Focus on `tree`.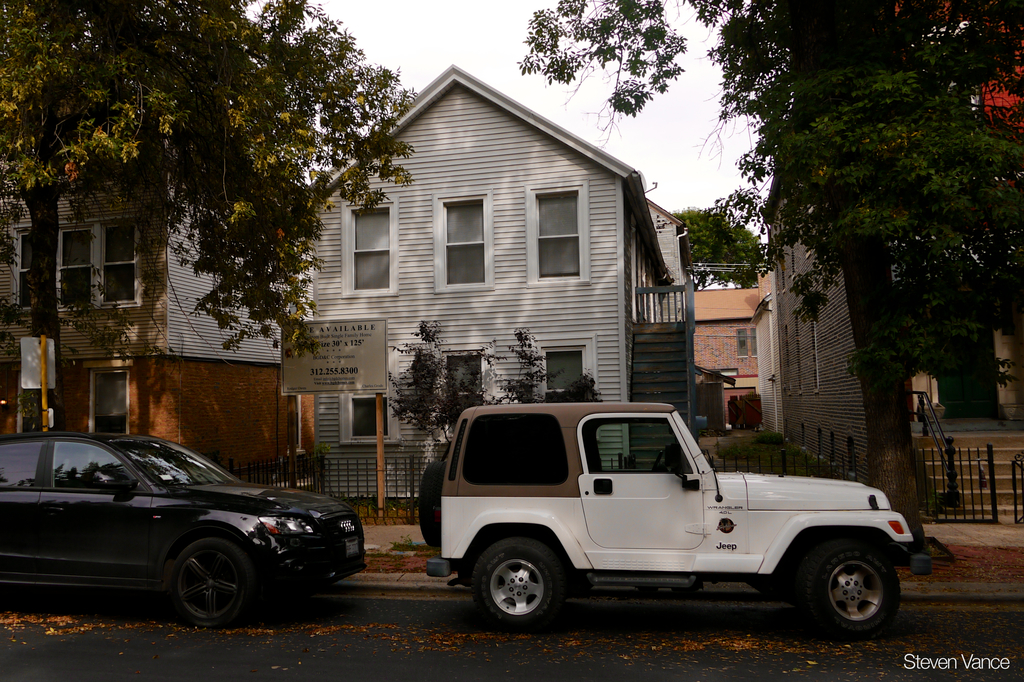
Focused at (0,0,417,434).
